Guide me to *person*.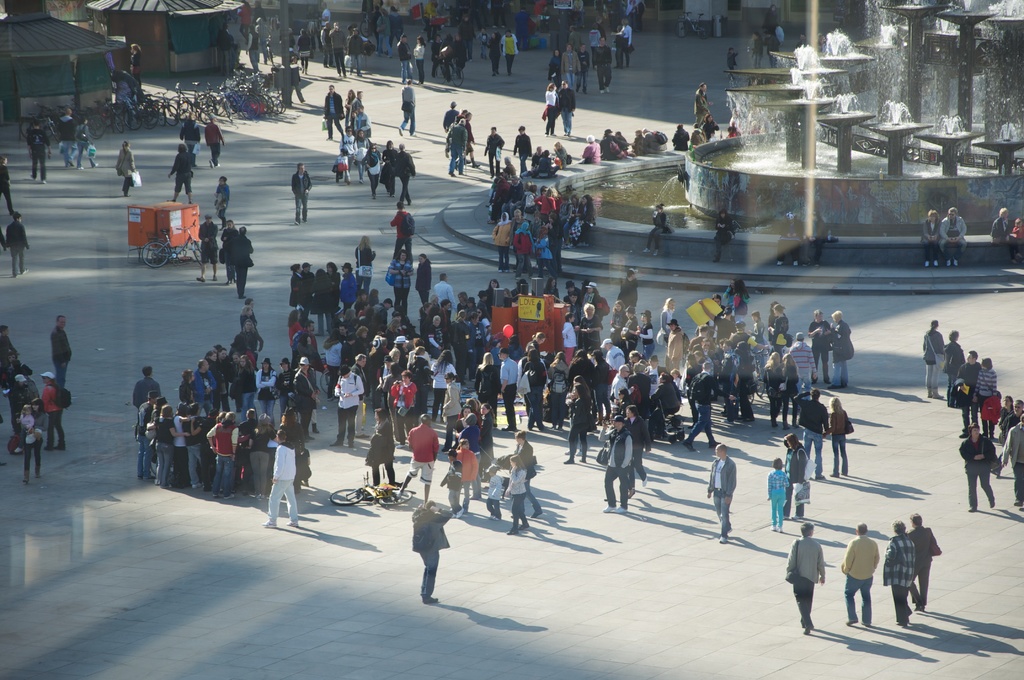
Guidance: x1=228, y1=352, x2=244, y2=401.
